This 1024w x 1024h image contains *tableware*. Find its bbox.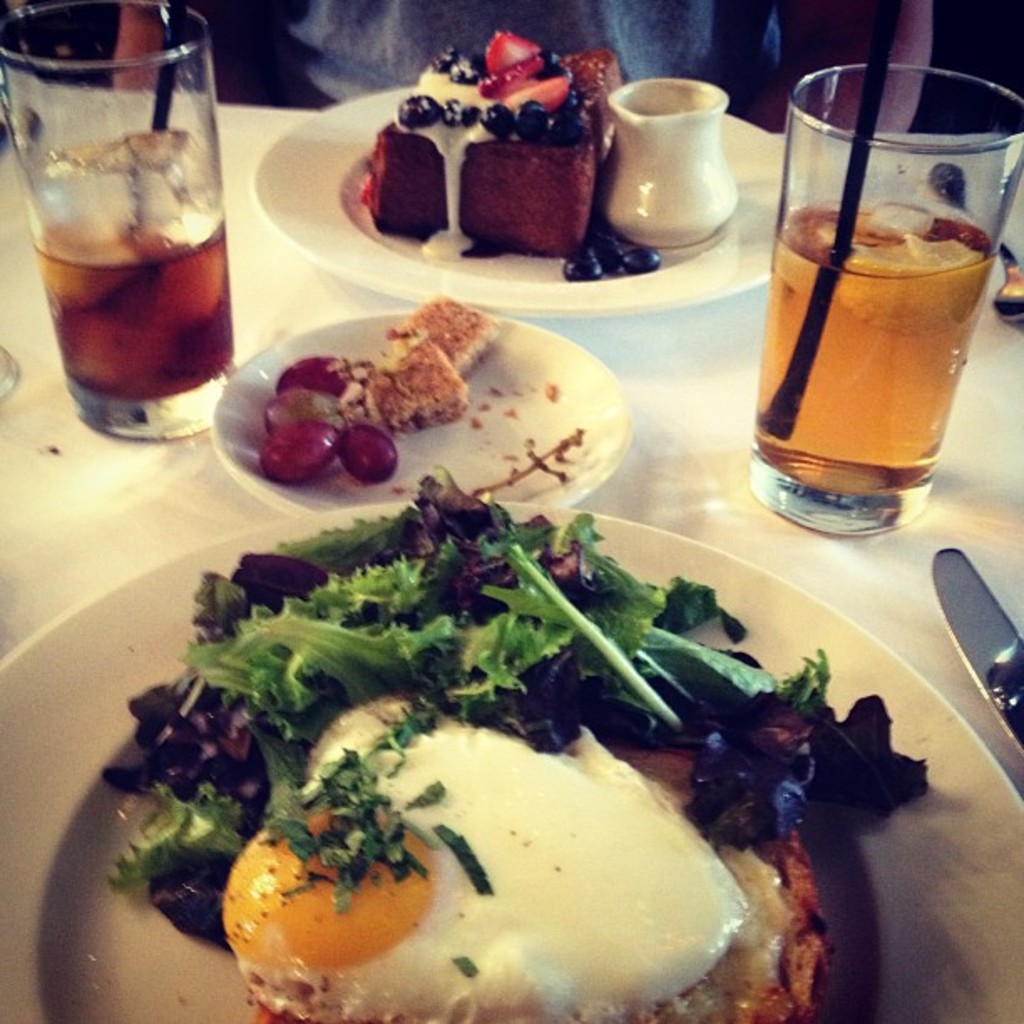
pyautogui.locateOnScreen(214, 308, 631, 512).
